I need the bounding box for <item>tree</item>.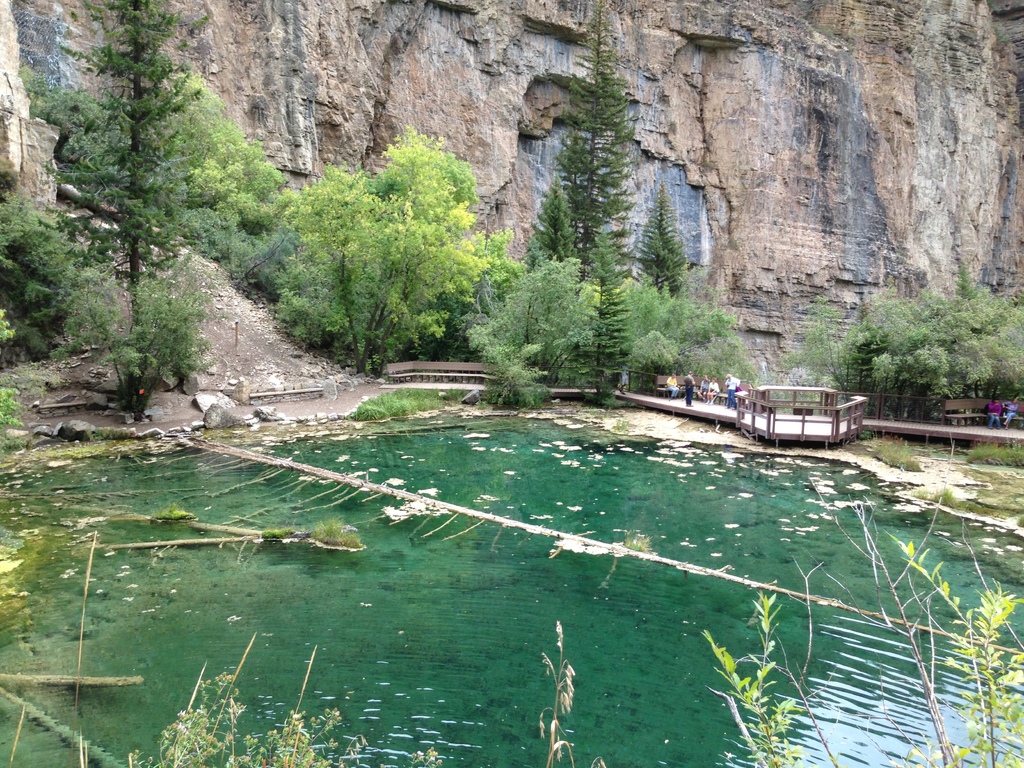
Here it is: region(630, 185, 685, 298).
